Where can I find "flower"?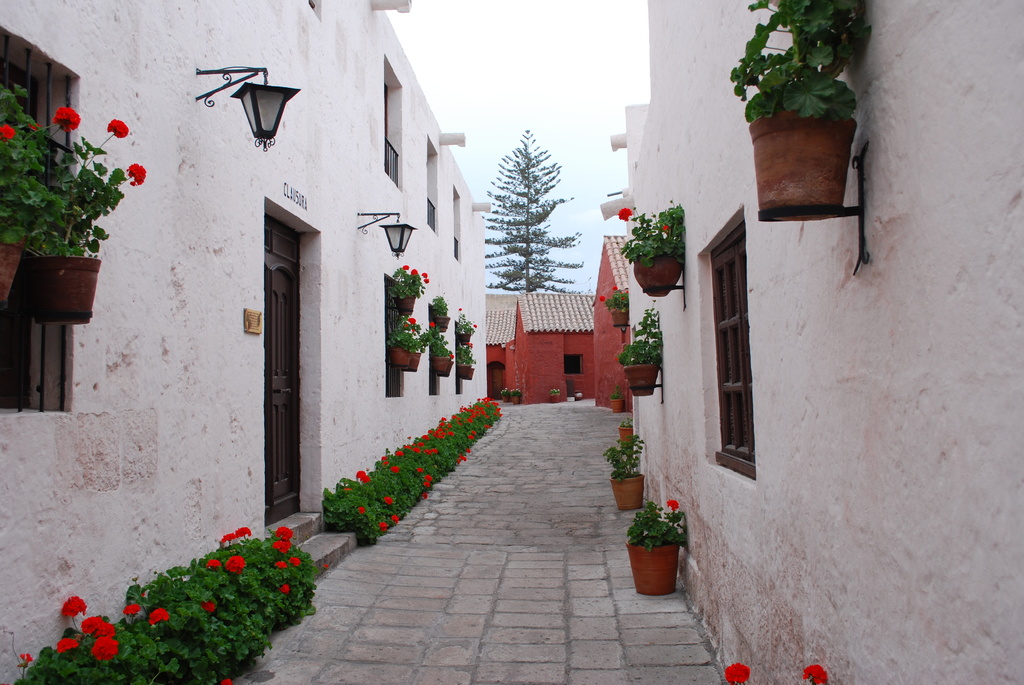
You can find it at (x1=90, y1=634, x2=118, y2=663).
